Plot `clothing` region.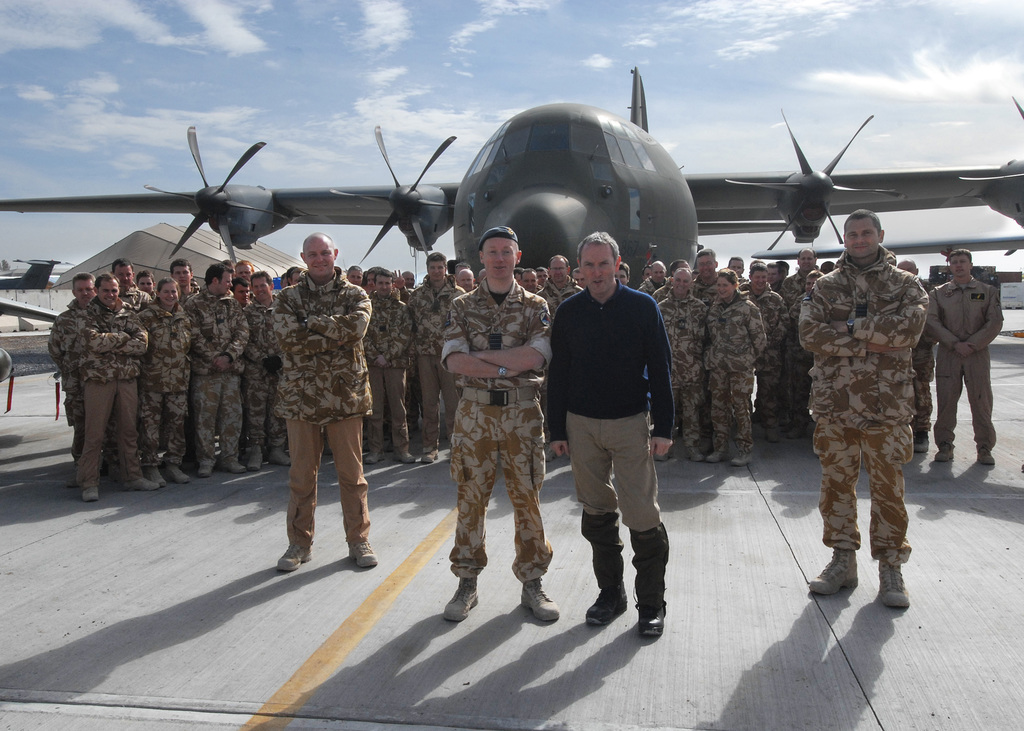
Plotted at <bbox>709, 291, 767, 448</bbox>.
